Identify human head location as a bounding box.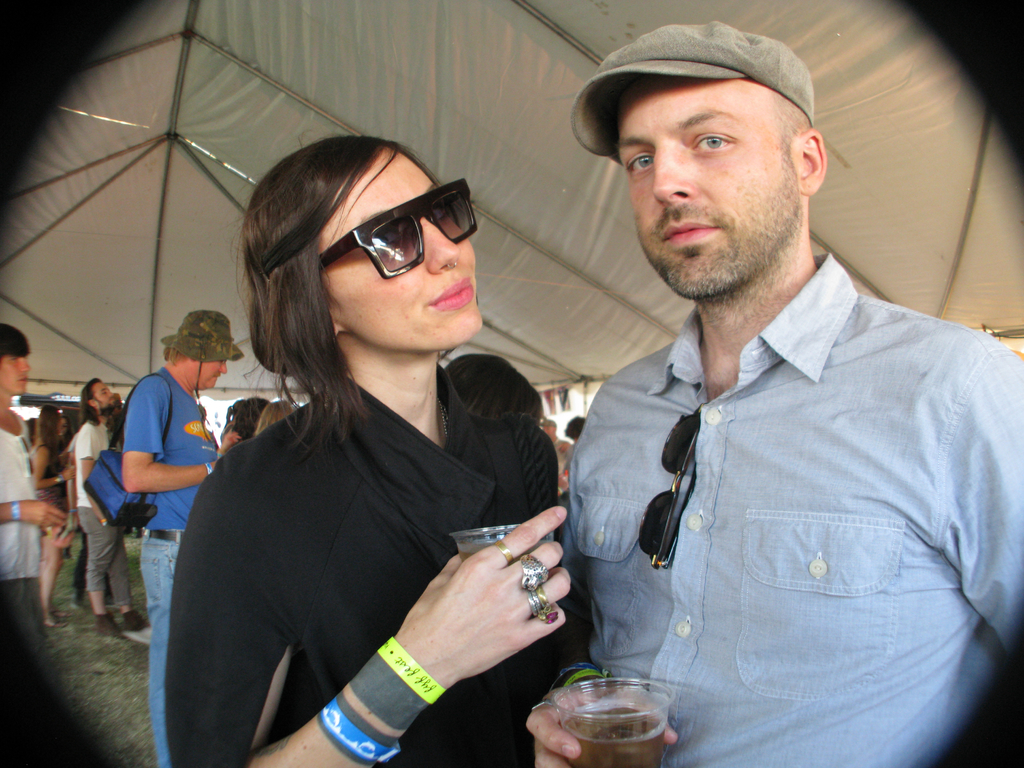
<region>561, 414, 593, 441</region>.
